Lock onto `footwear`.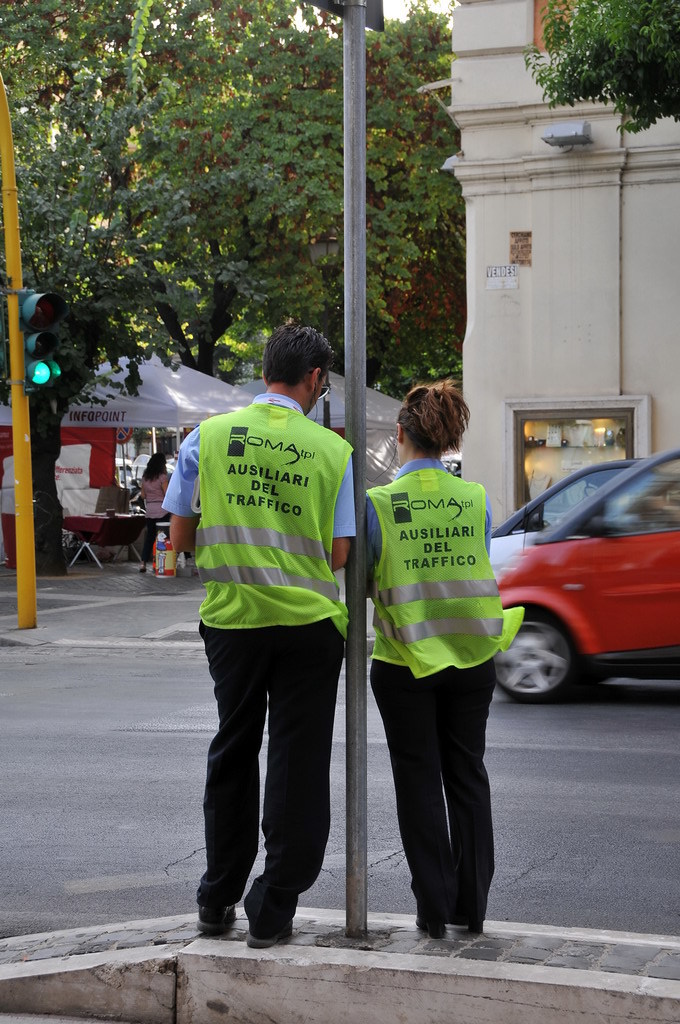
Locked: detection(239, 932, 273, 953).
